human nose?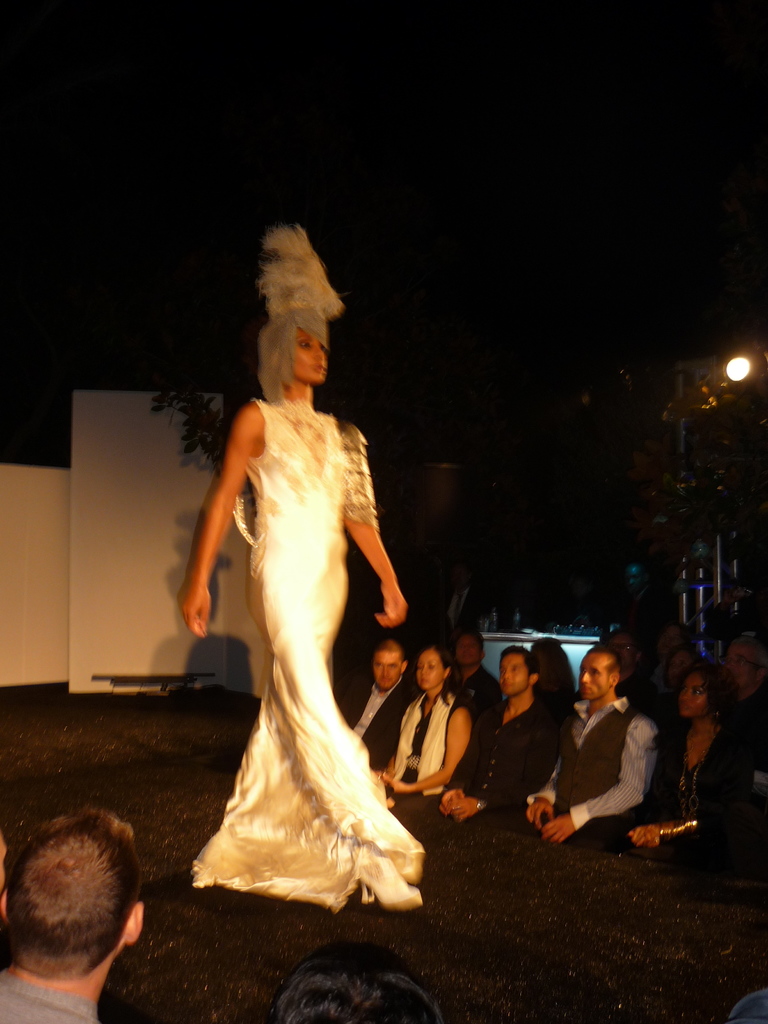
[left=581, top=670, right=590, bottom=683]
